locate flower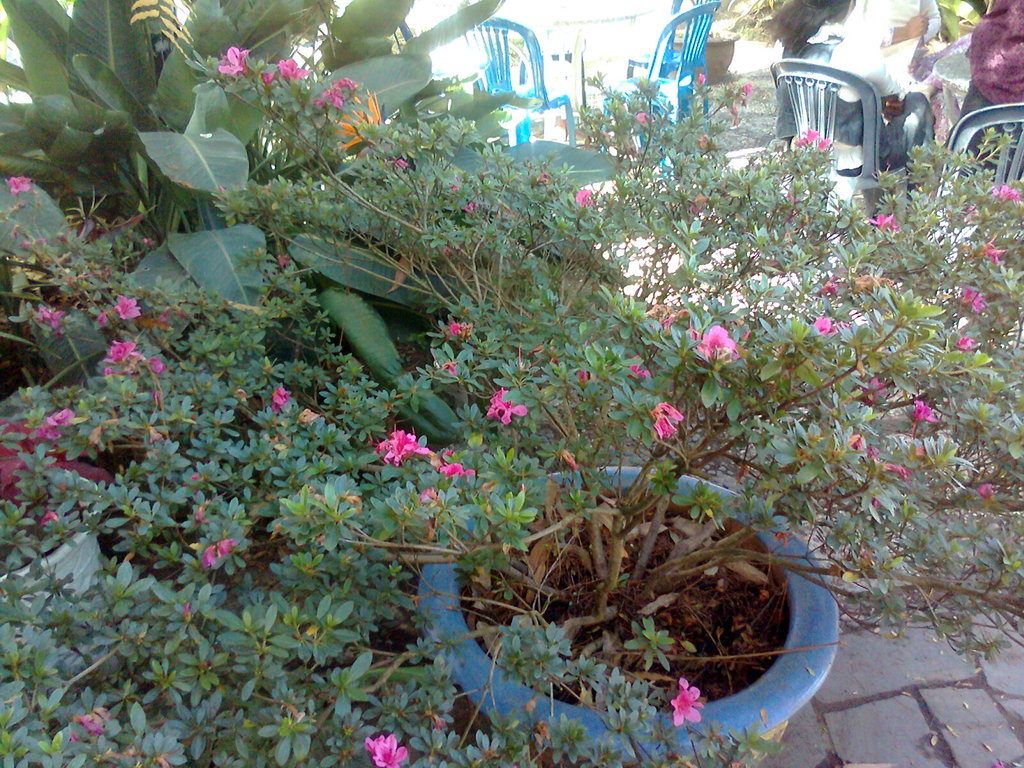
(279, 56, 307, 79)
